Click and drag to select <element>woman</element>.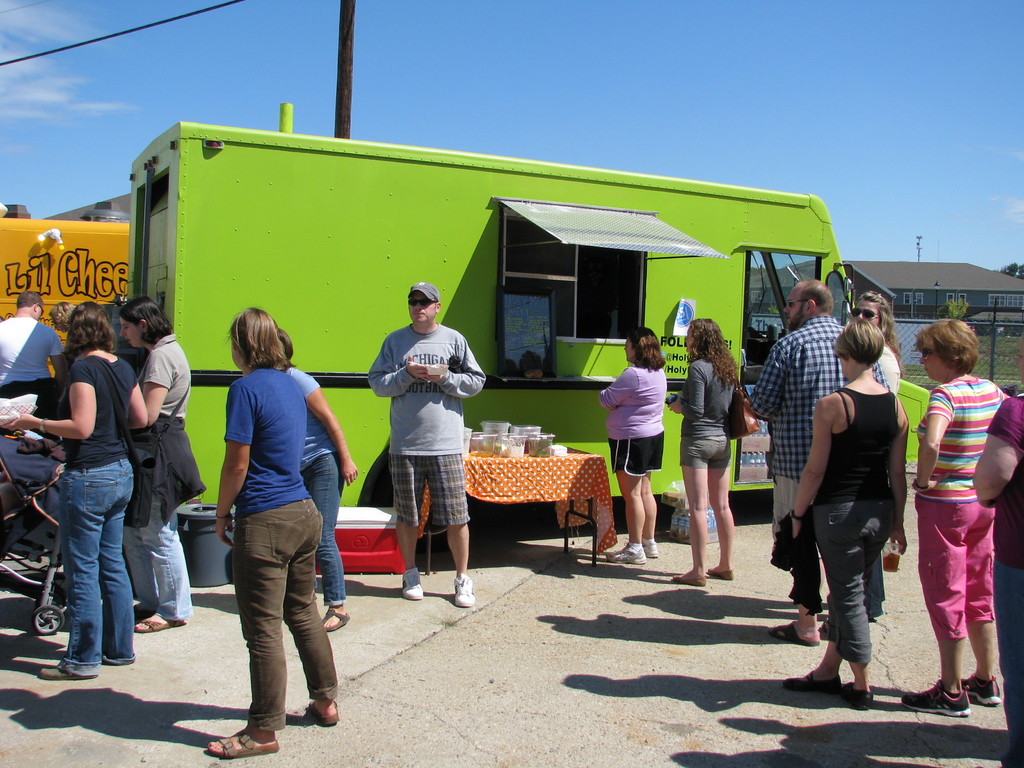
Selection: (602, 325, 664, 564).
